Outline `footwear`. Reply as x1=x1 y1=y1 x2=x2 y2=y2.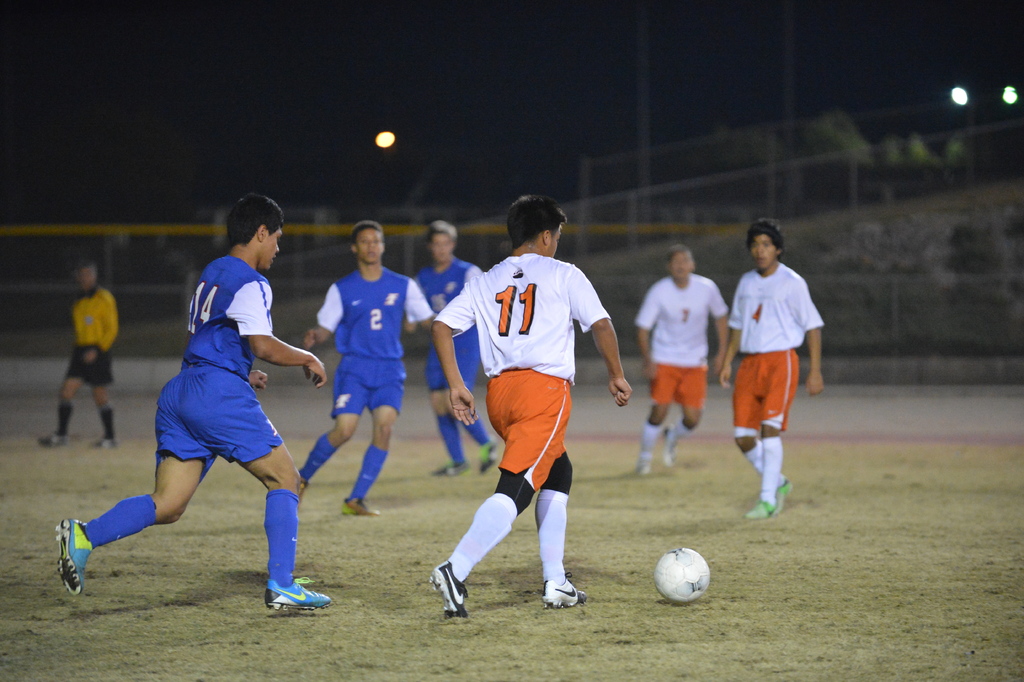
x1=637 y1=459 x2=657 y2=474.
